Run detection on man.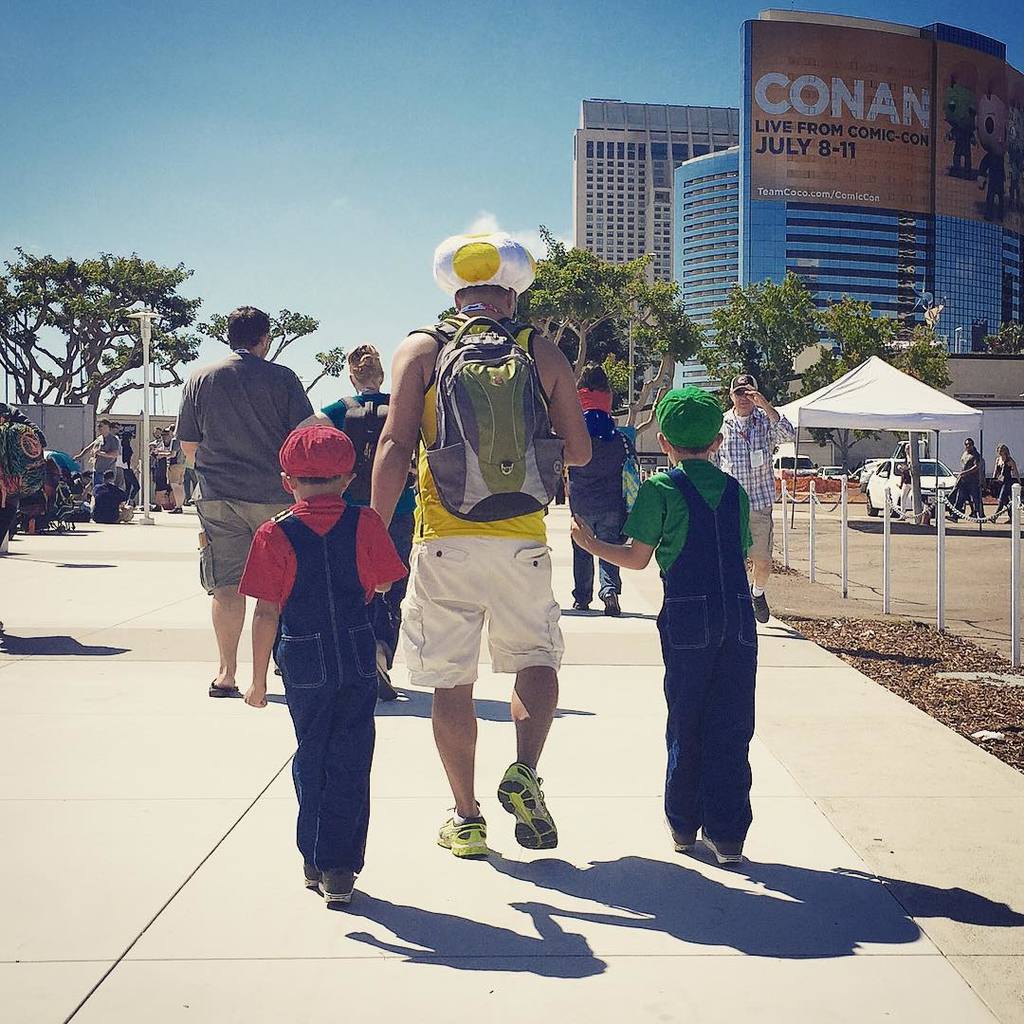
Result: {"left": 175, "top": 306, "right": 313, "bottom": 697}.
